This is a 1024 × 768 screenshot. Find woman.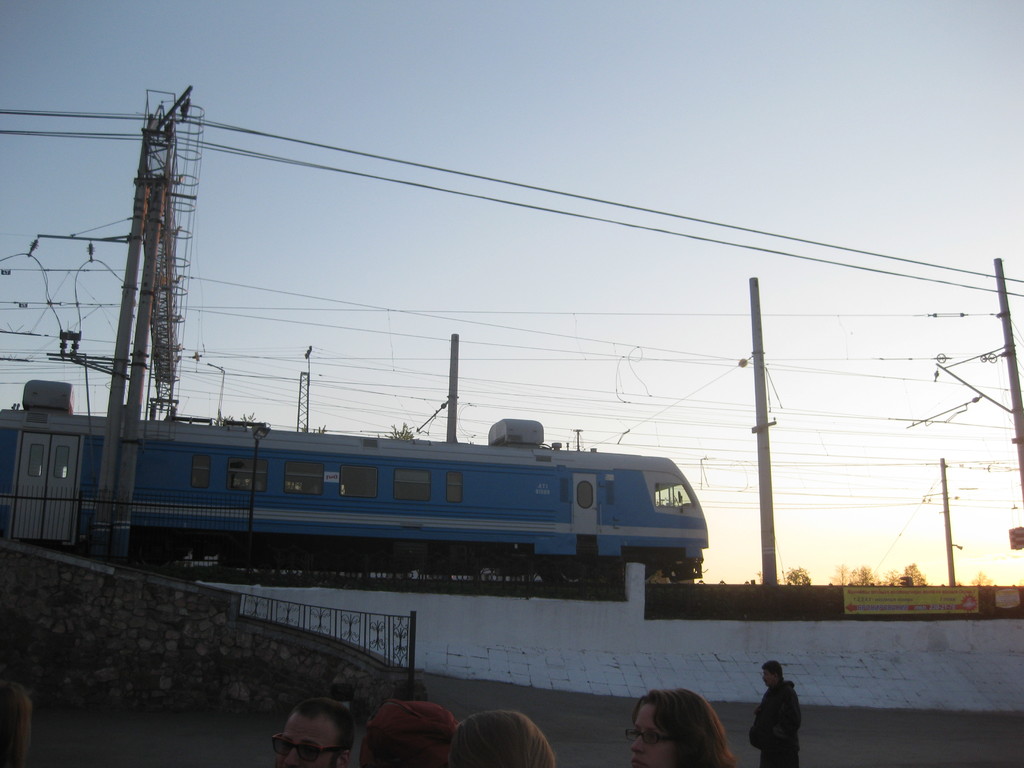
Bounding box: x1=453 y1=710 x2=554 y2=767.
